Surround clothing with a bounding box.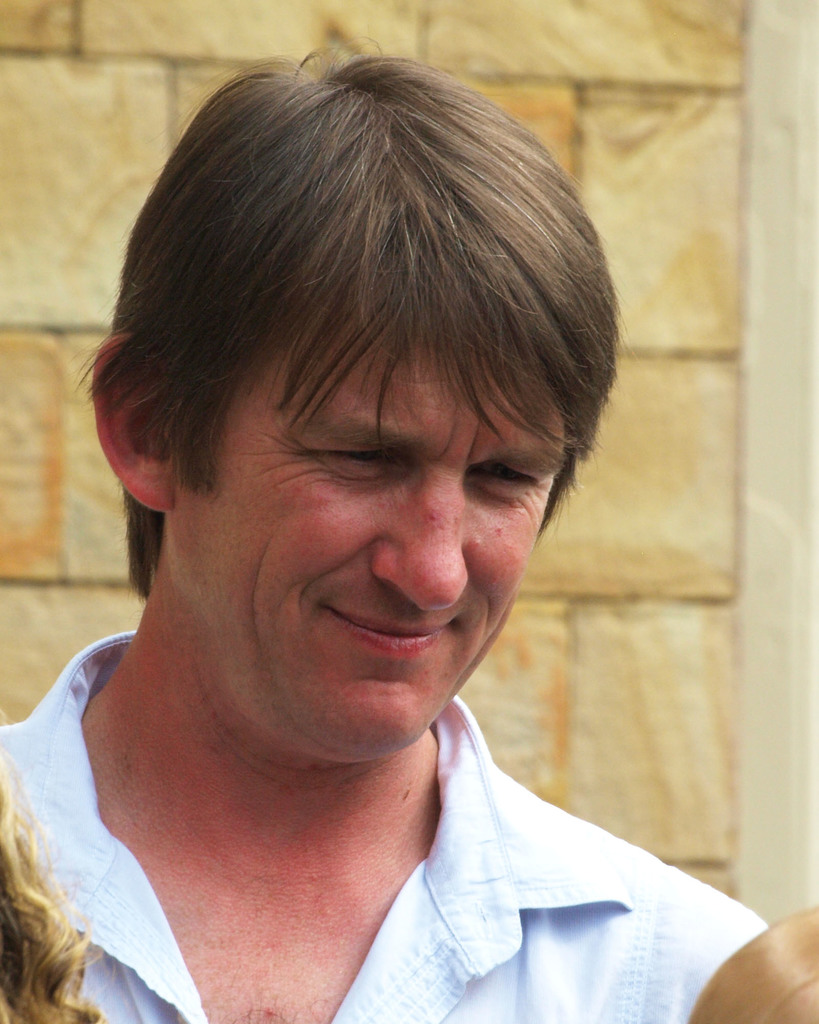
locate(0, 631, 781, 1016).
